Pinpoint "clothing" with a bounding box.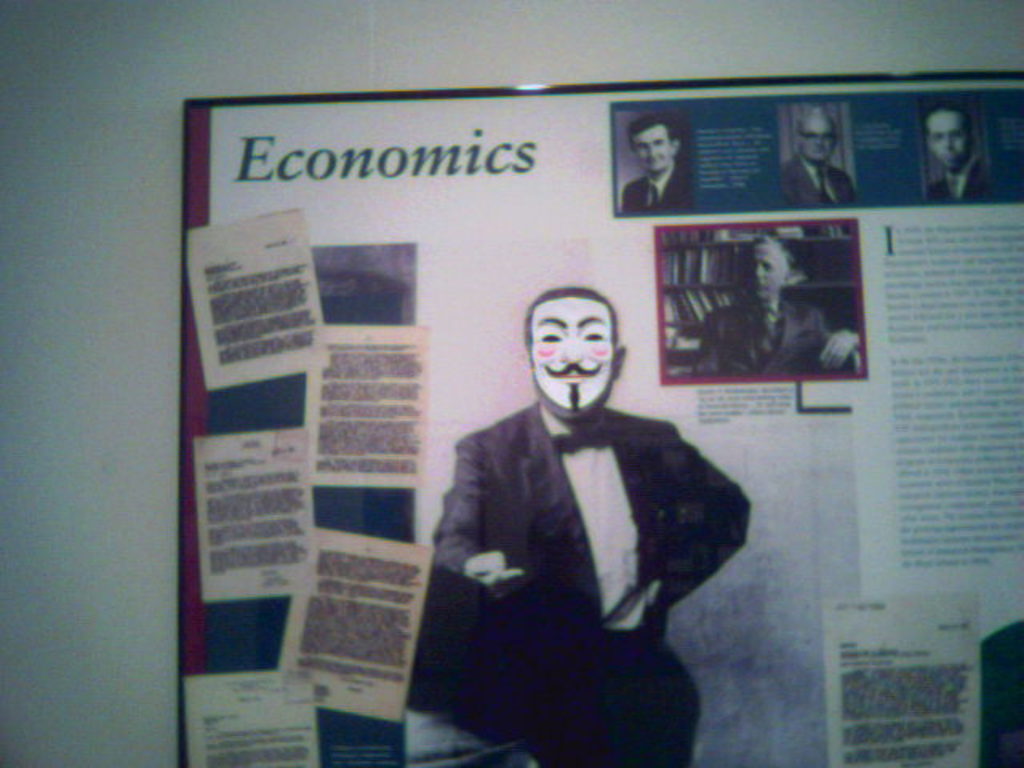
{"x1": 930, "y1": 152, "x2": 1000, "y2": 203}.
